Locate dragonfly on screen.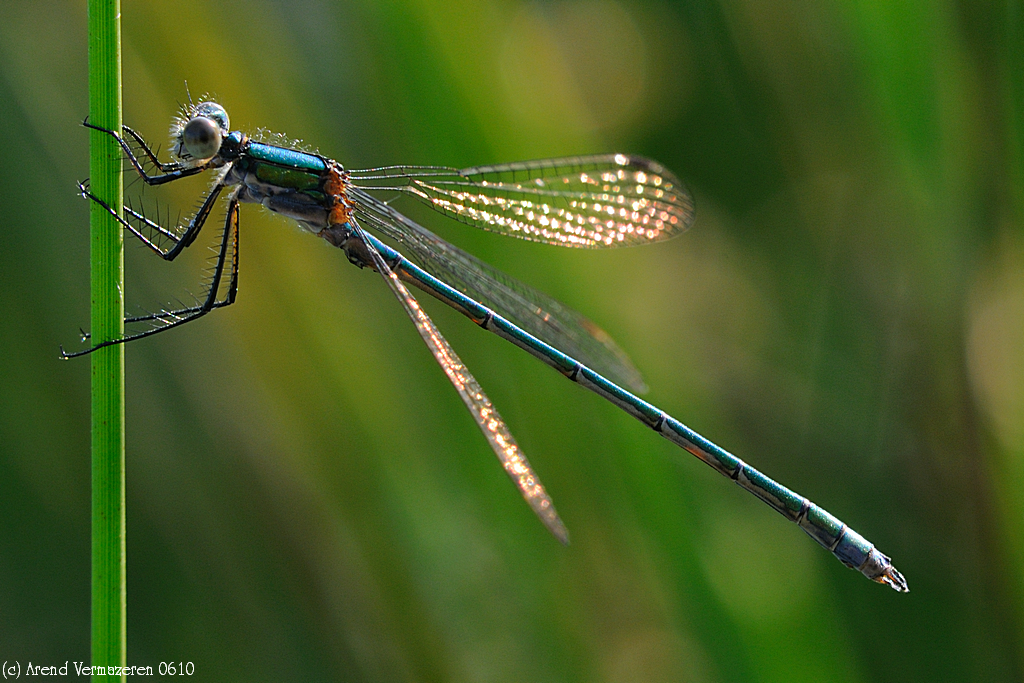
On screen at left=57, top=90, right=910, bottom=595.
